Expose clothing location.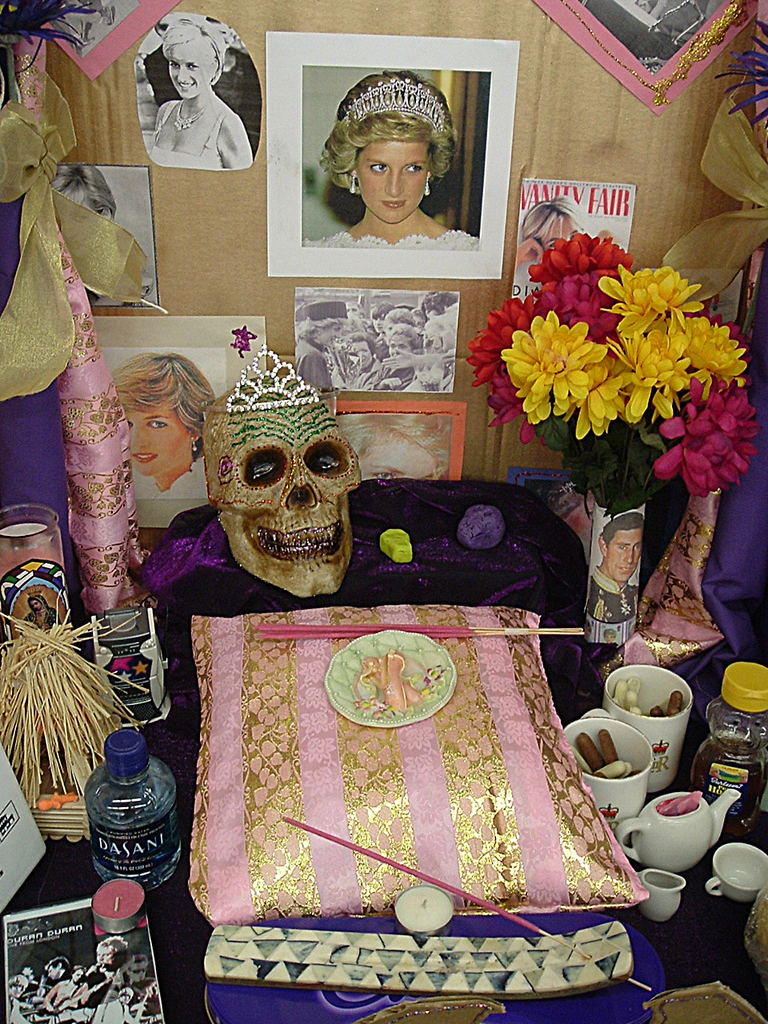
Exposed at 302, 231, 481, 253.
